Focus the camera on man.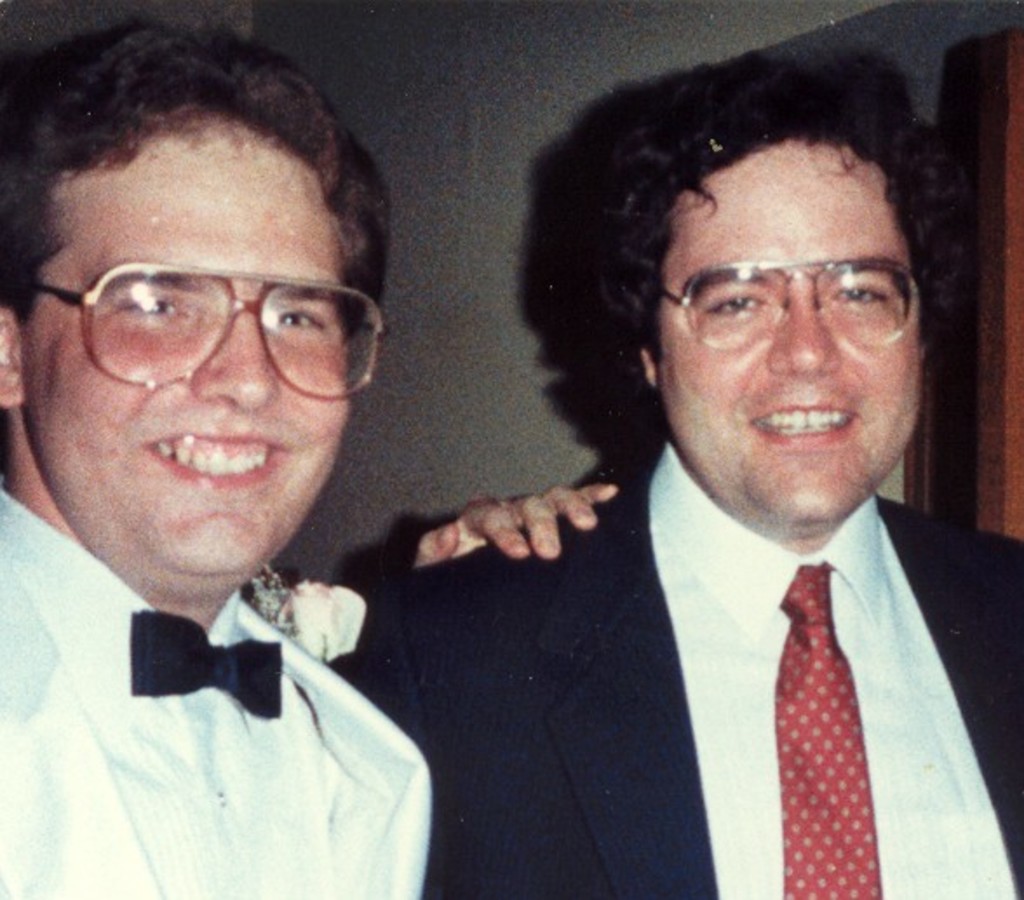
Focus region: bbox=(0, 37, 578, 883).
